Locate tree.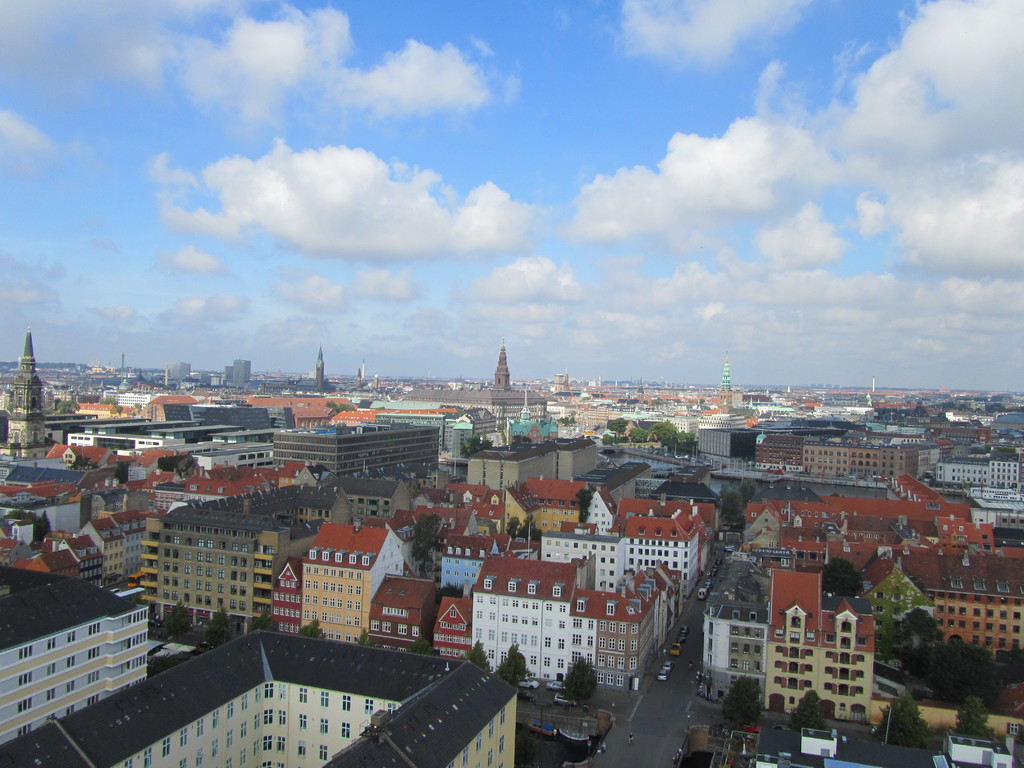
Bounding box: x1=906, y1=639, x2=1011, y2=717.
